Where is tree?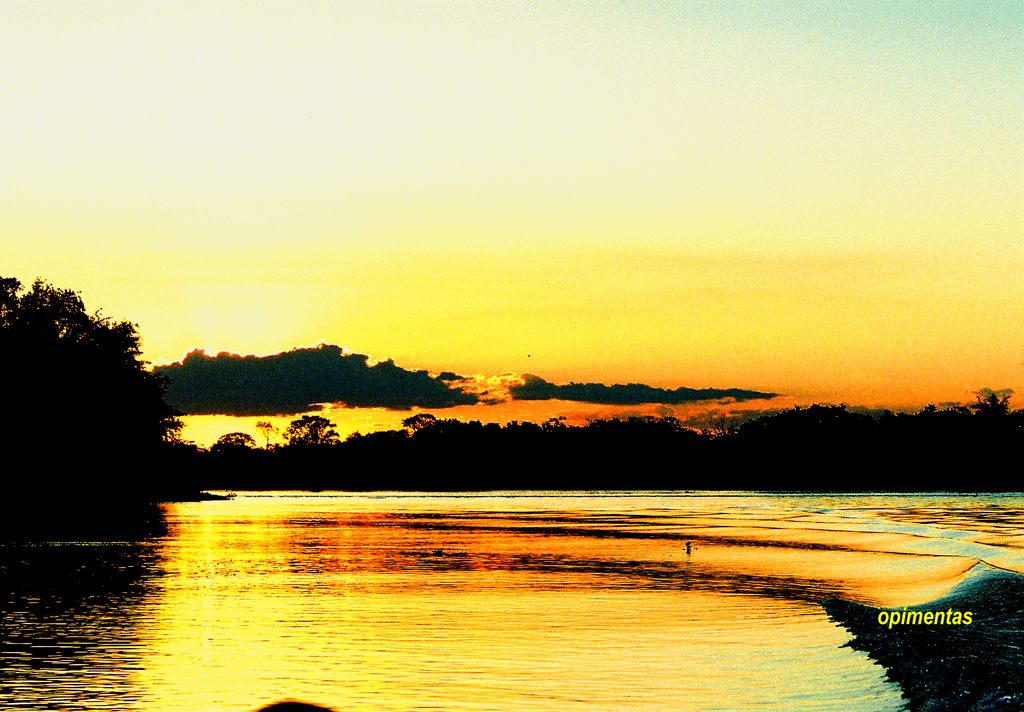
(287,411,338,439).
